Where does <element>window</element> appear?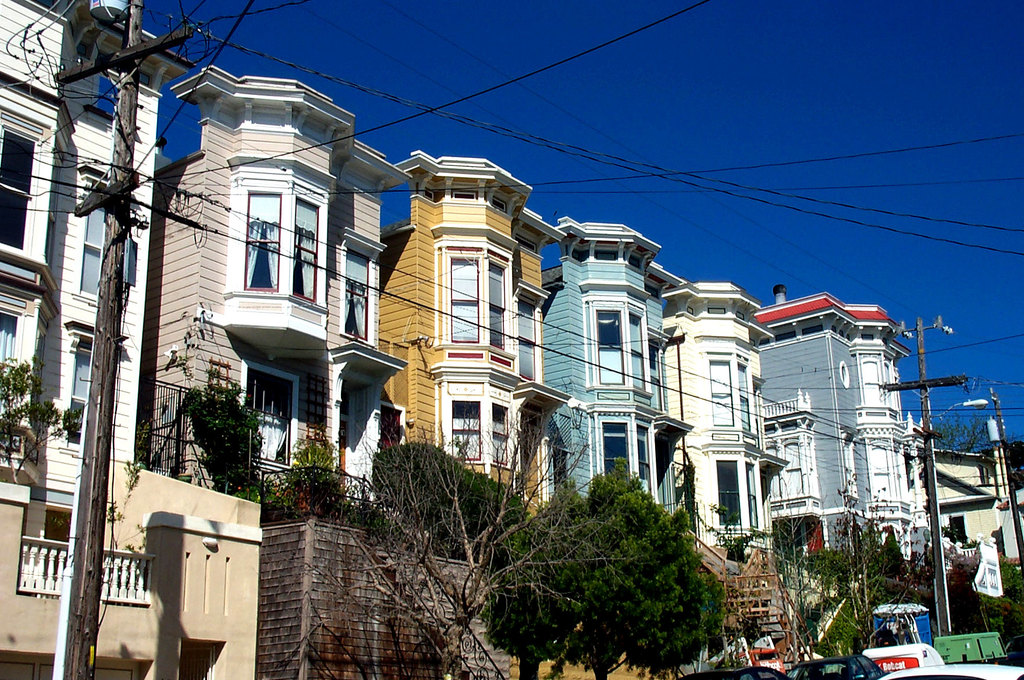
Appears at left=591, top=294, right=628, bottom=383.
